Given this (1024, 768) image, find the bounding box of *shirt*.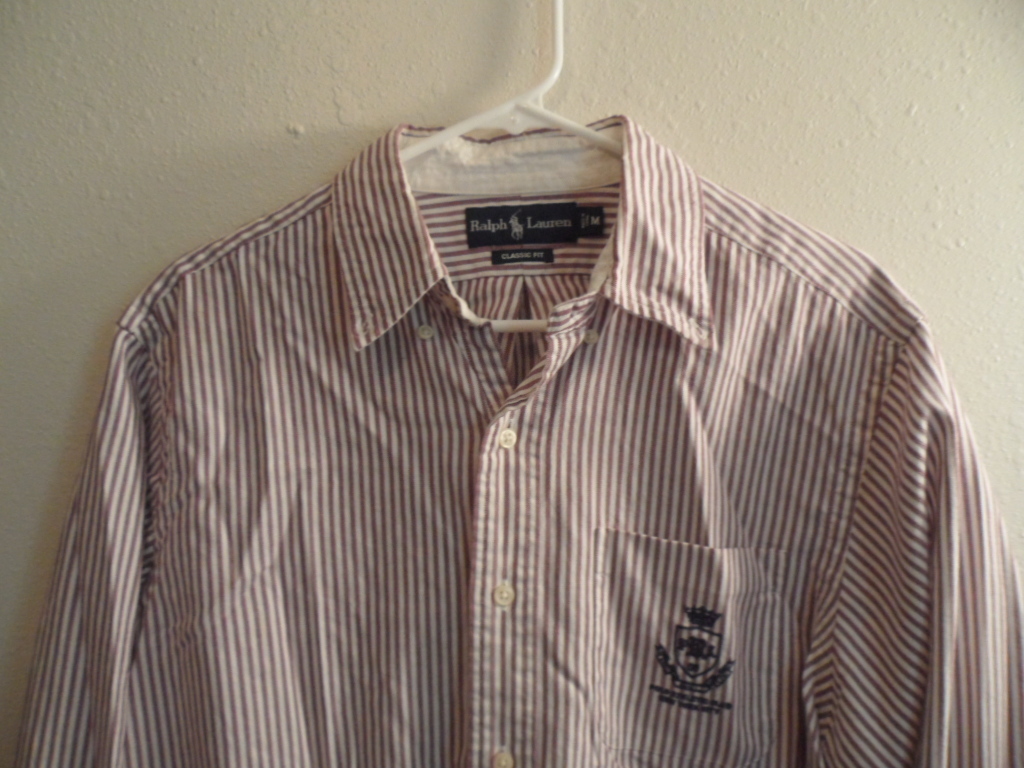
x1=8 y1=112 x2=1023 y2=767.
